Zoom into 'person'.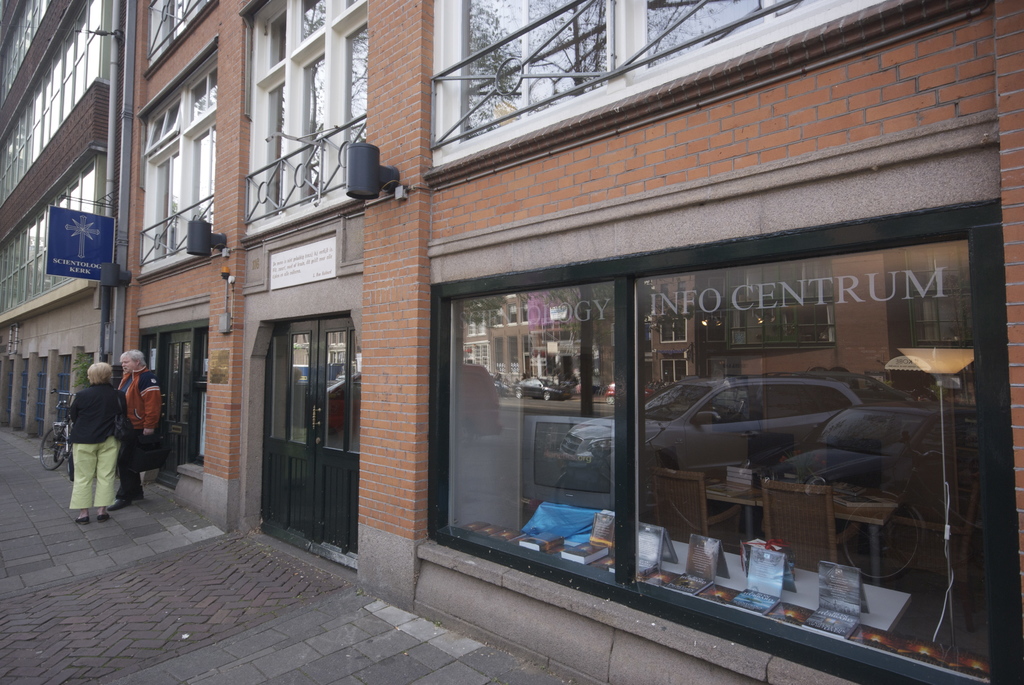
Zoom target: (x1=114, y1=349, x2=163, y2=511).
